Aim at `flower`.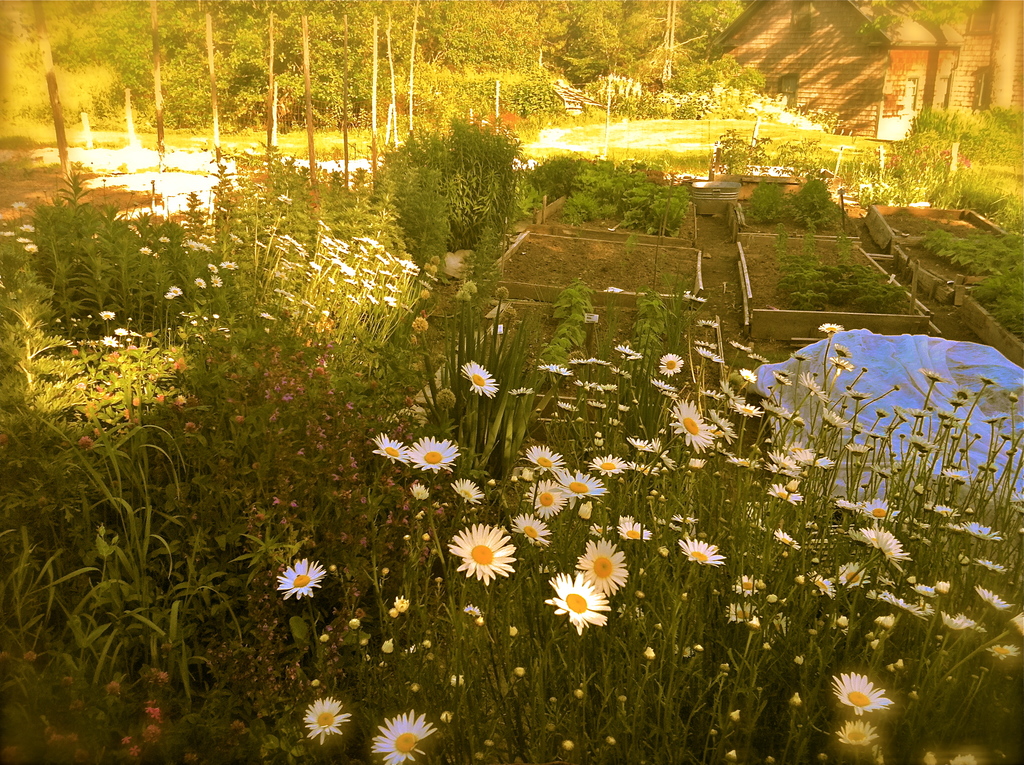
Aimed at pyautogui.locateOnScreen(22, 651, 38, 664).
